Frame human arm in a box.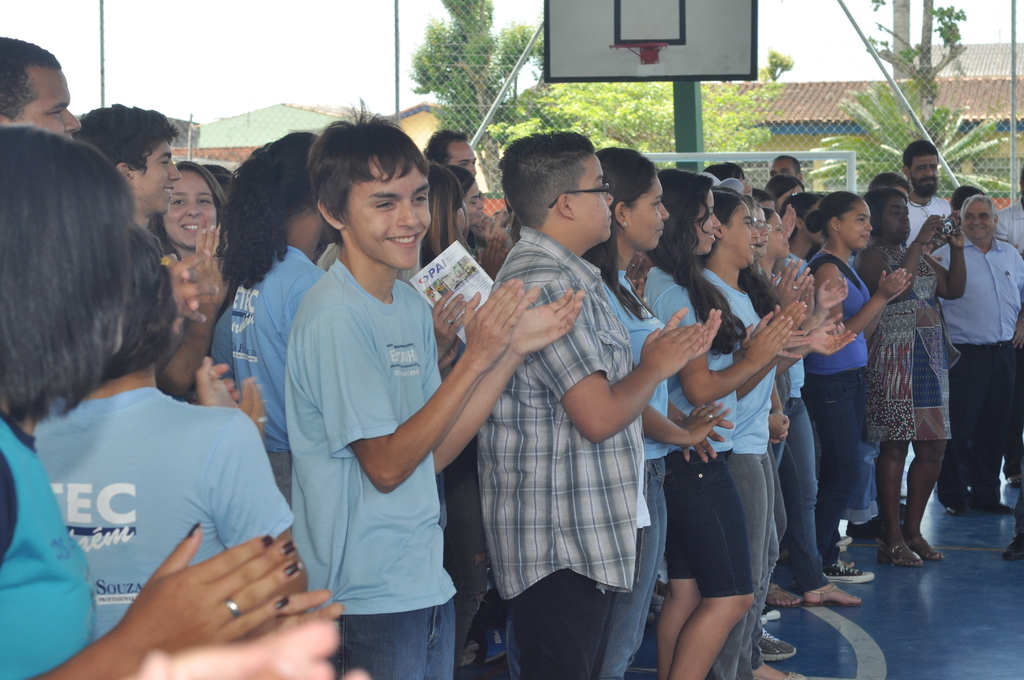
862,219,938,301.
